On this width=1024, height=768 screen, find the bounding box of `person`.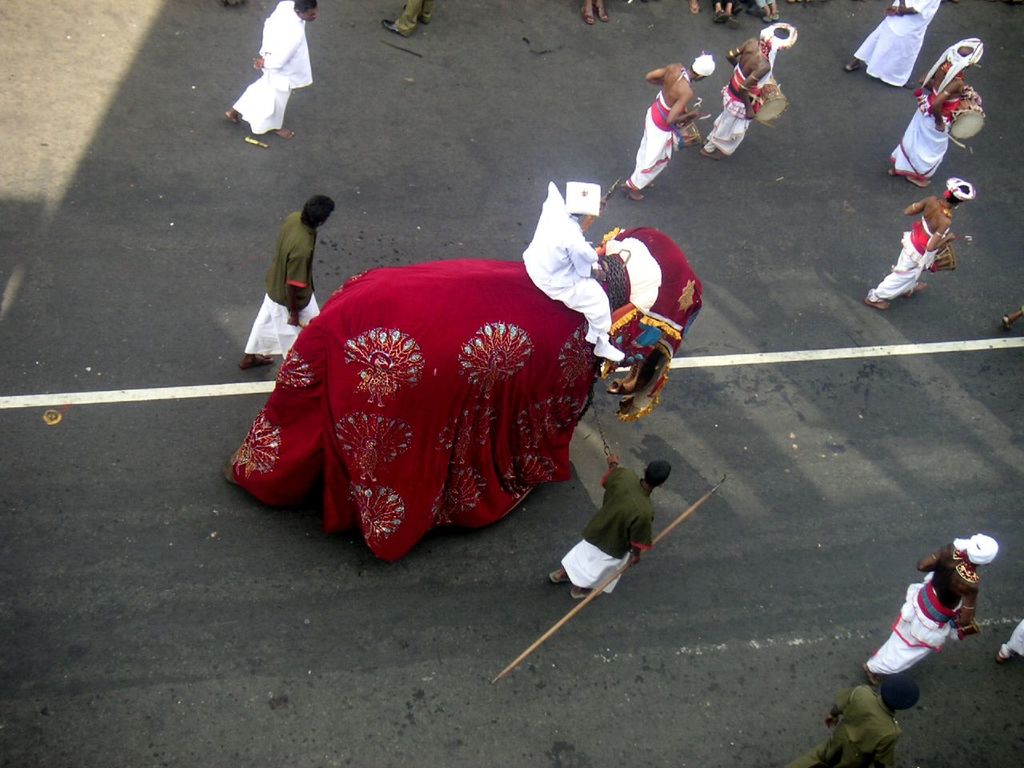
Bounding box: box(521, 178, 619, 359).
